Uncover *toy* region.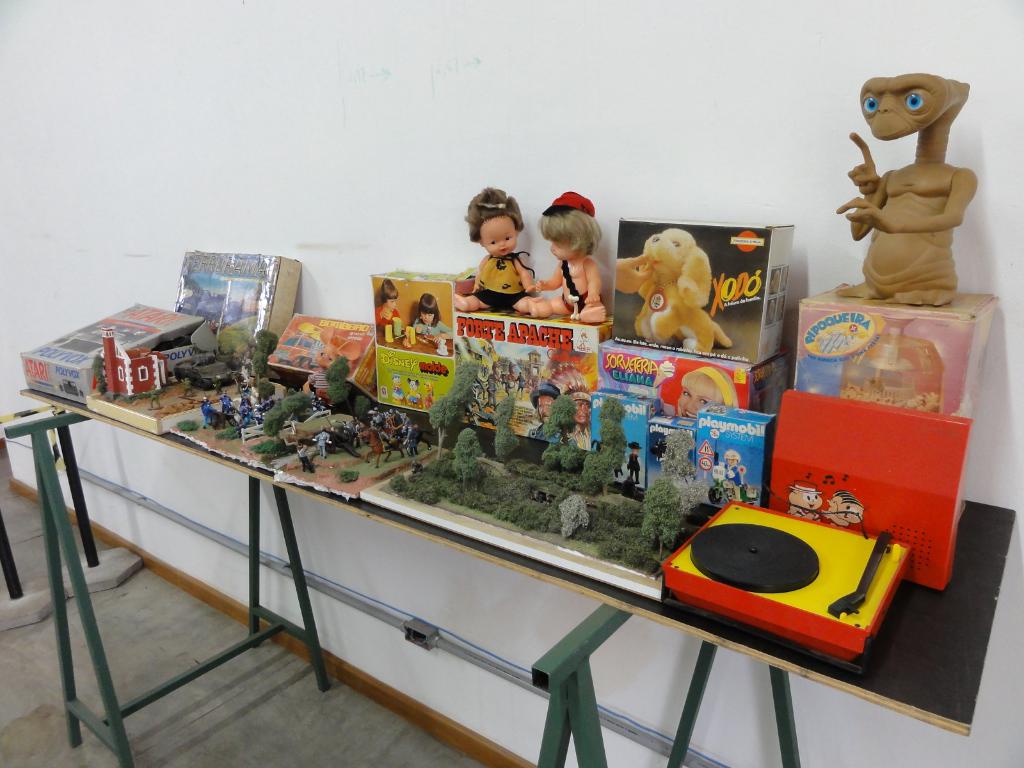
Uncovered: [x1=528, y1=189, x2=605, y2=325].
